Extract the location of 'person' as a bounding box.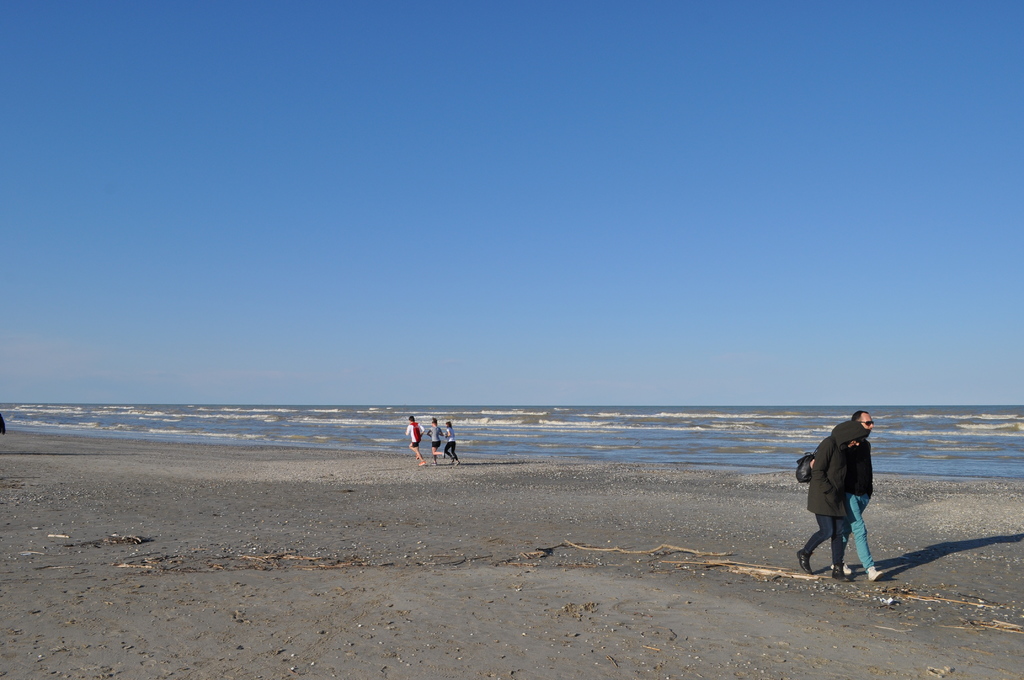
426:417:444:462.
